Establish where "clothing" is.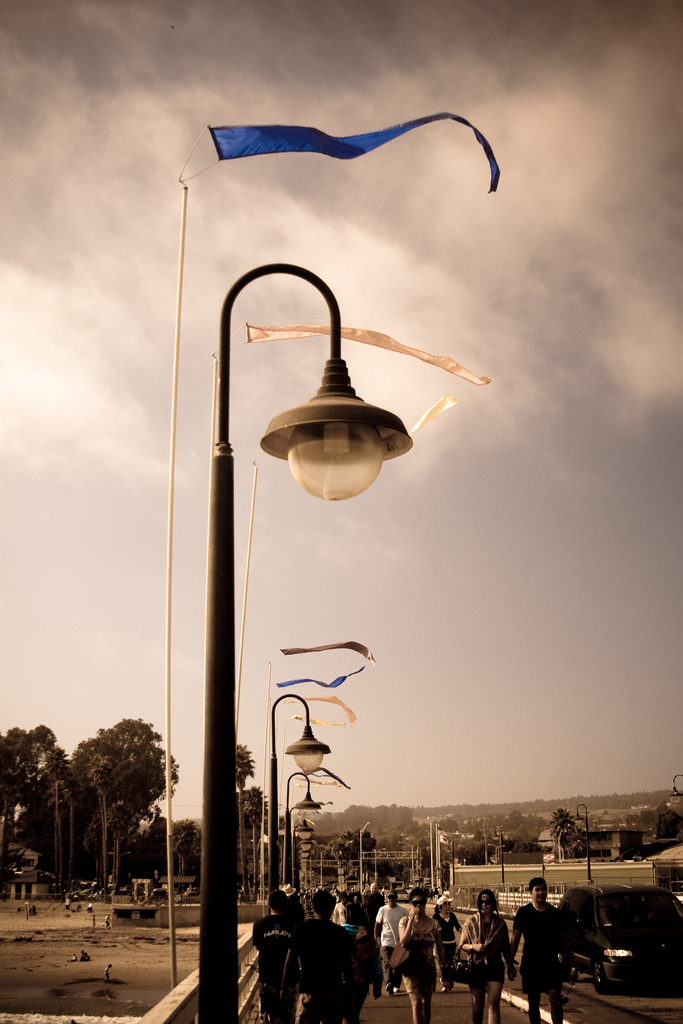
Established at left=467, top=907, right=513, bottom=1022.
